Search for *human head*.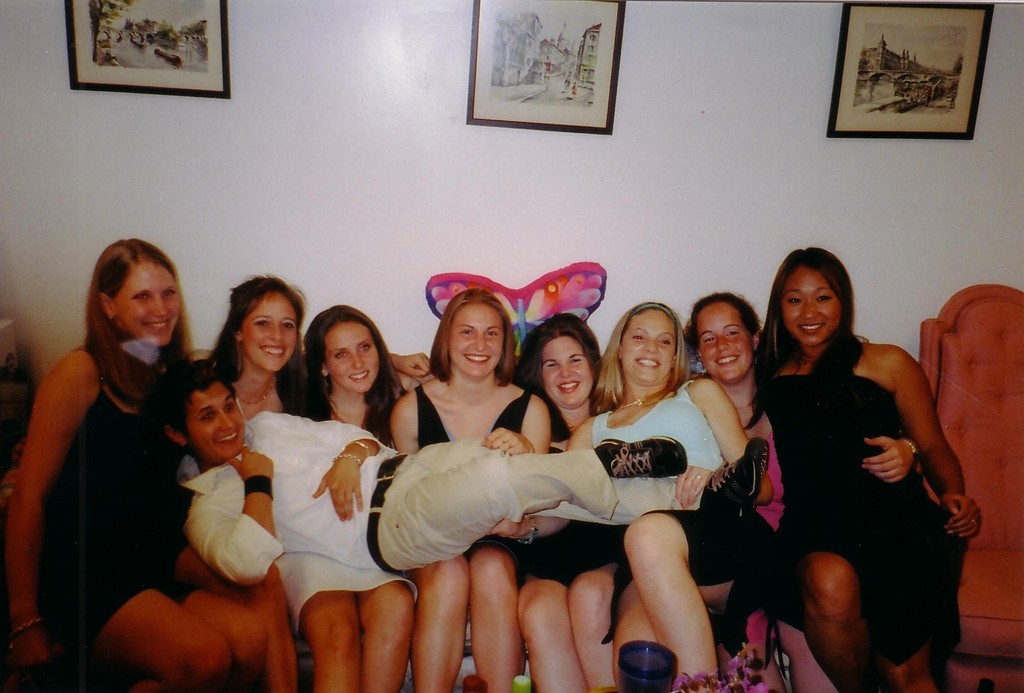
Found at (94, 236, 184, 346).
